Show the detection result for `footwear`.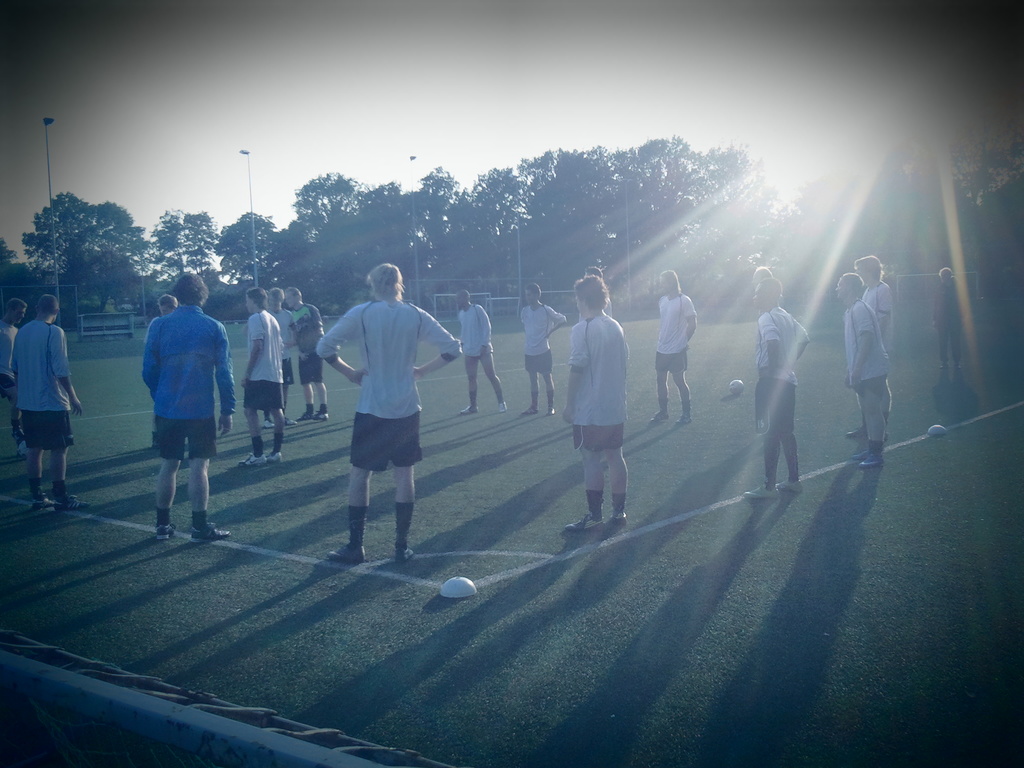
234:451:265:467.
